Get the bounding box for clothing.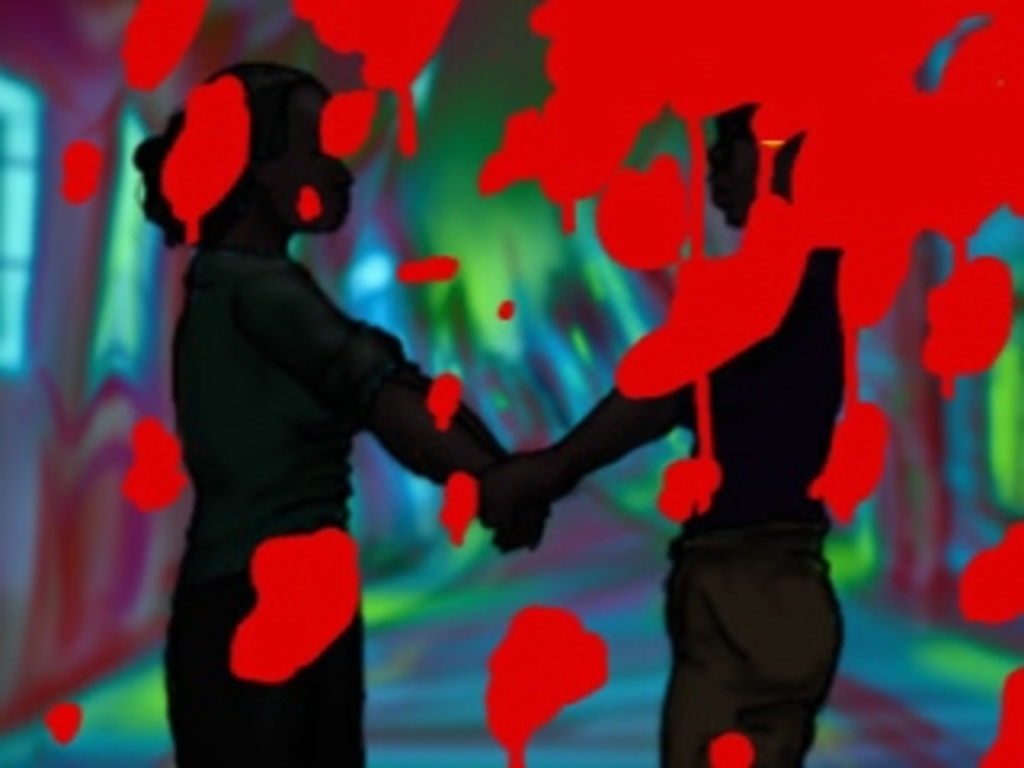
x1=630 y1=256 x2=874 y2=736.
